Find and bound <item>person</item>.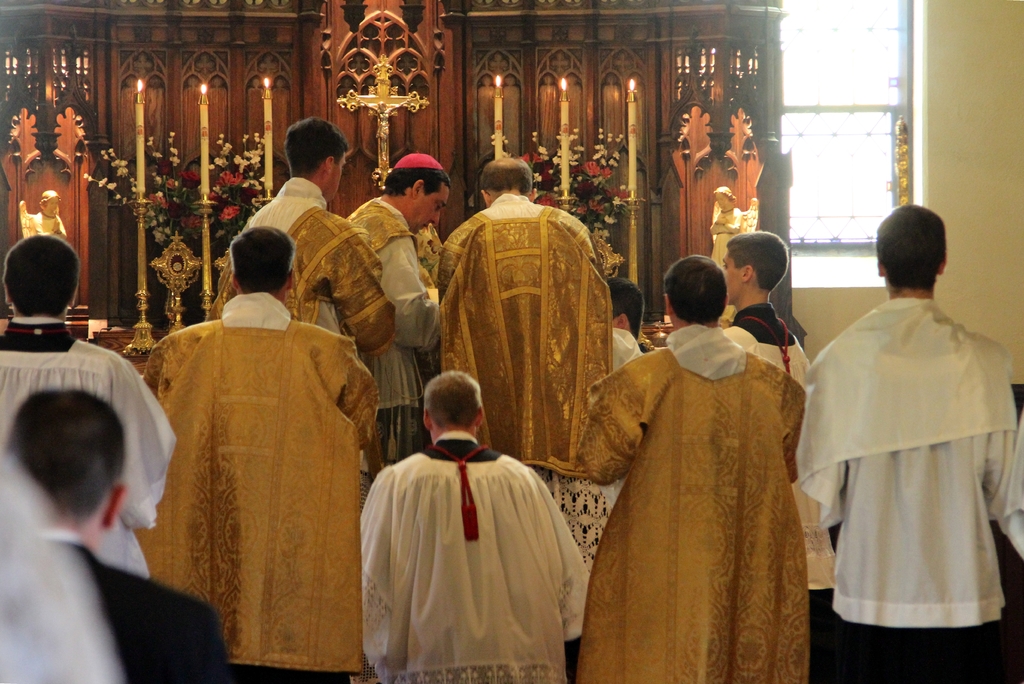
Bound: x1=801 y1=190 x2=1014 y2=681.
